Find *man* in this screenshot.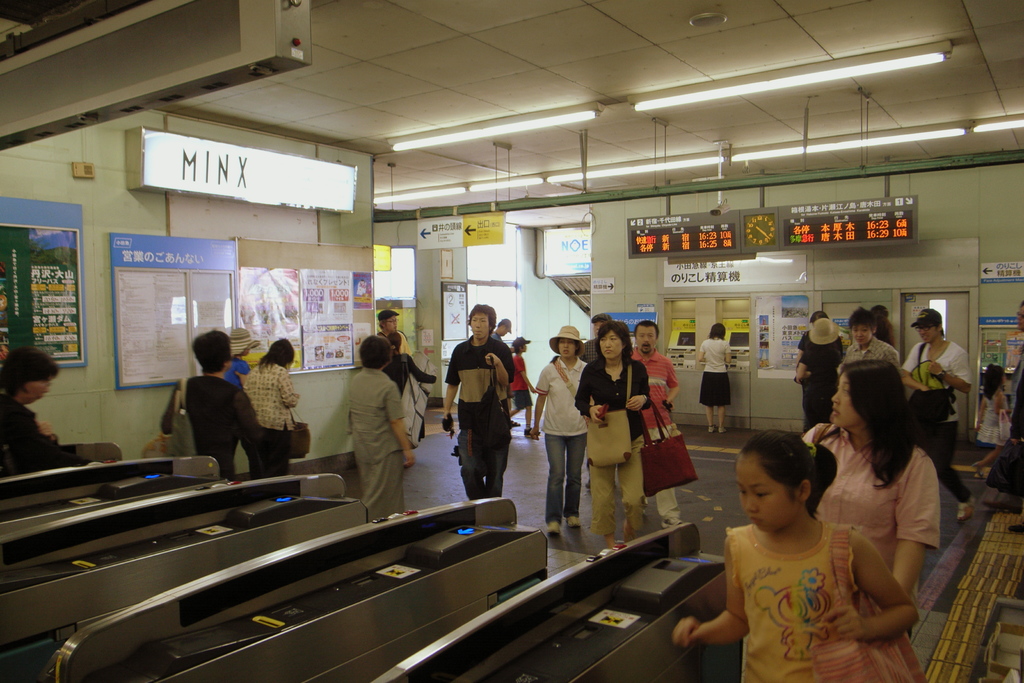
The bounding box for *man* is 839, 313, 904, 370.
